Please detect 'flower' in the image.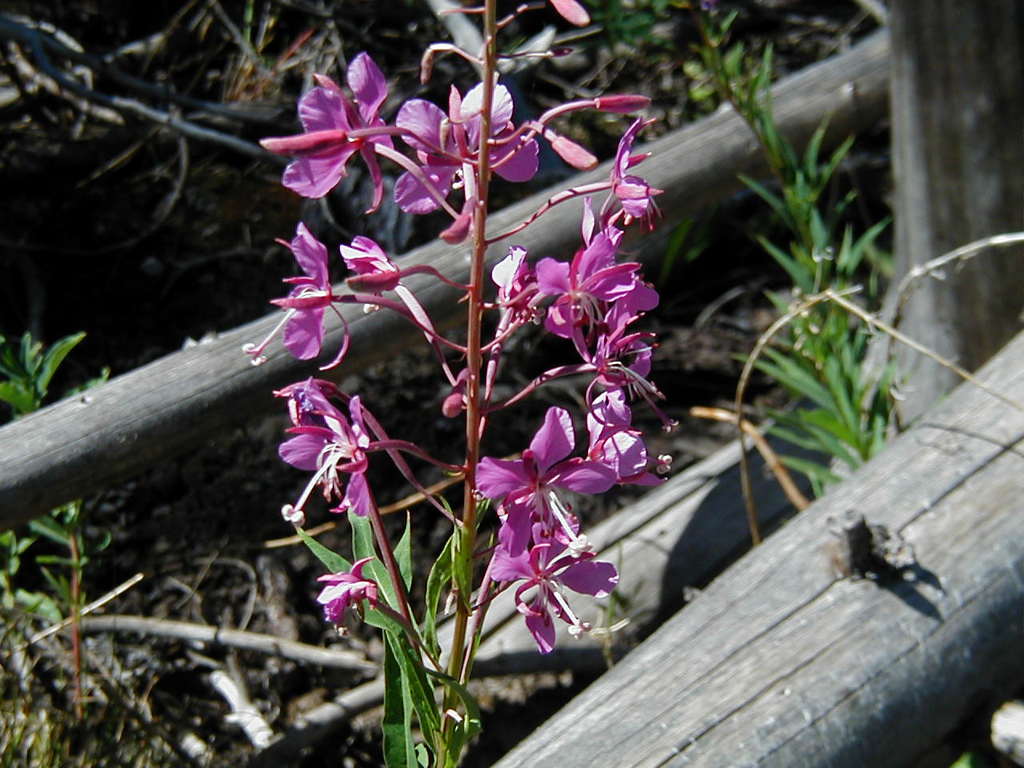
(341,234,401,310).
